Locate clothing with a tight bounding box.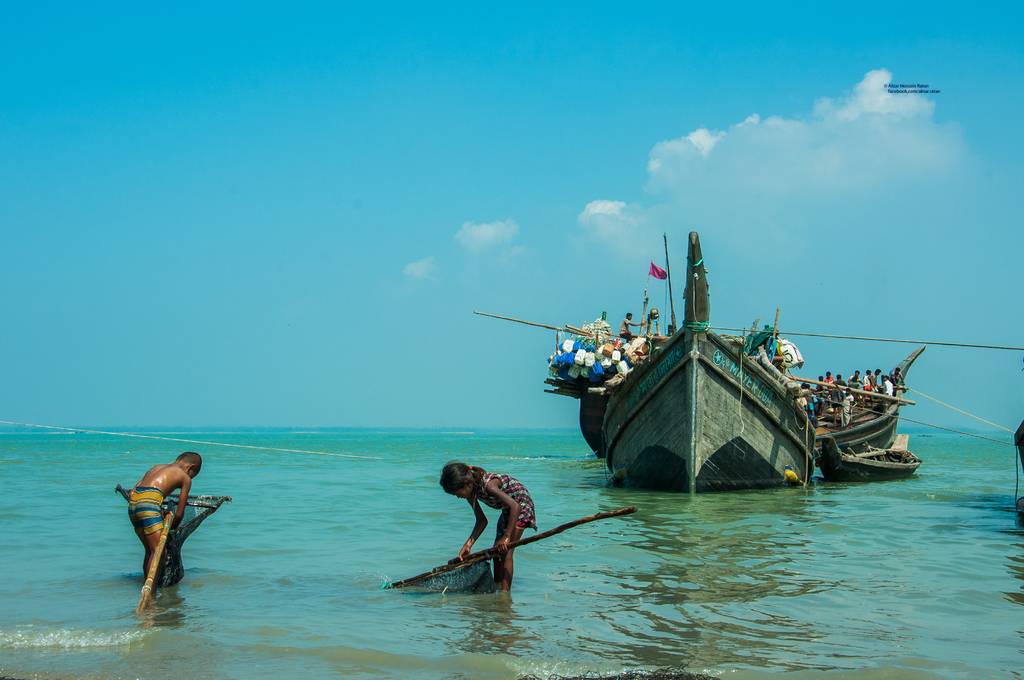
618:315:631:340.
